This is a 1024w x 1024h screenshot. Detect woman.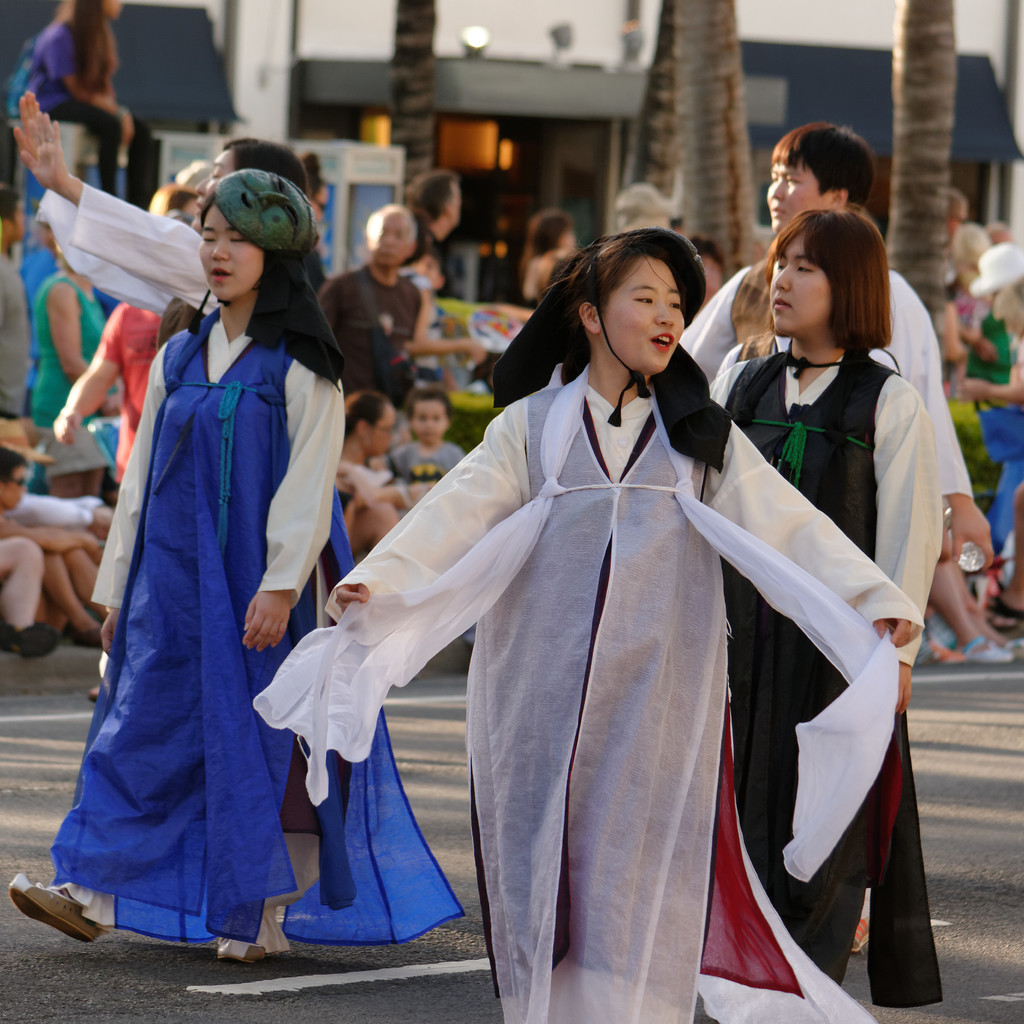
crop(32, 235, 128, 504).
